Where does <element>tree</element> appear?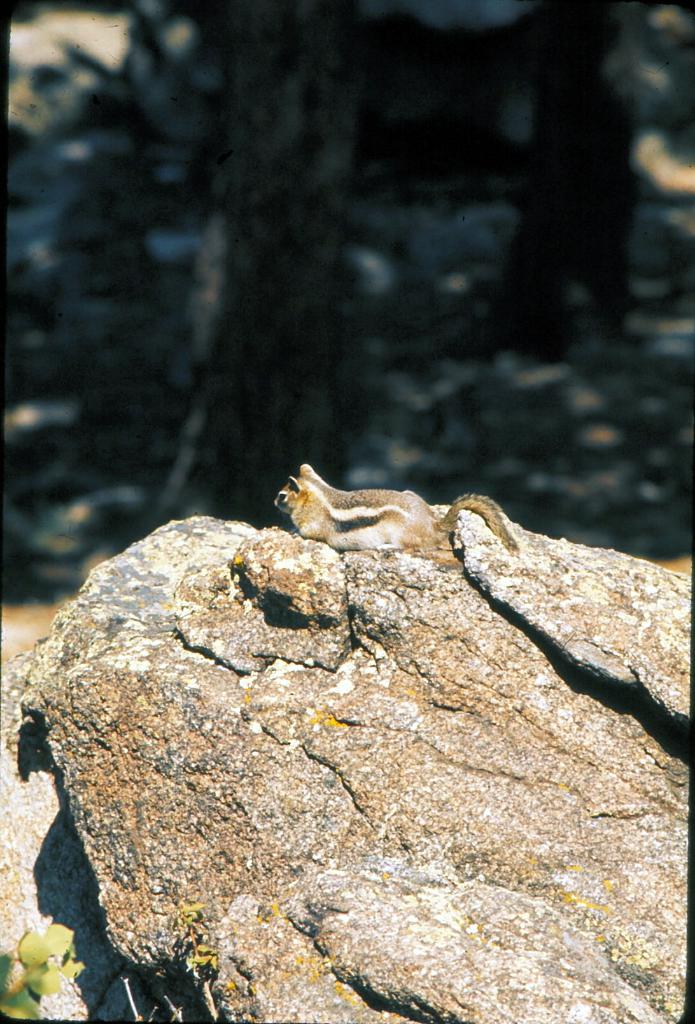
Appears at box=[146, 0, 368, 536].
